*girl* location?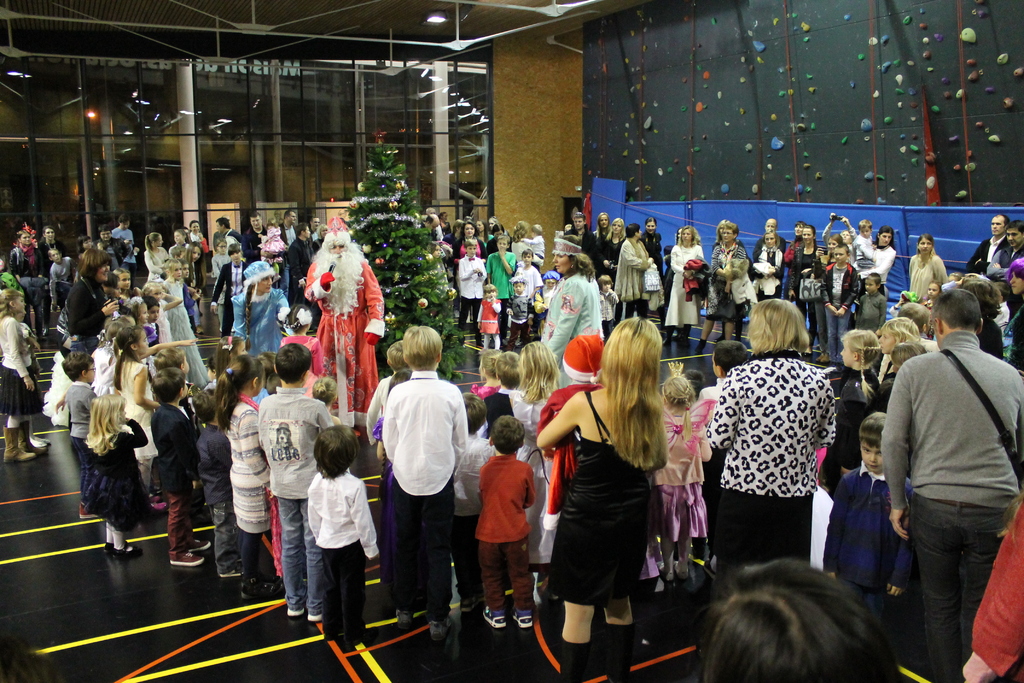
Rect(838, 327, 879, 477)
